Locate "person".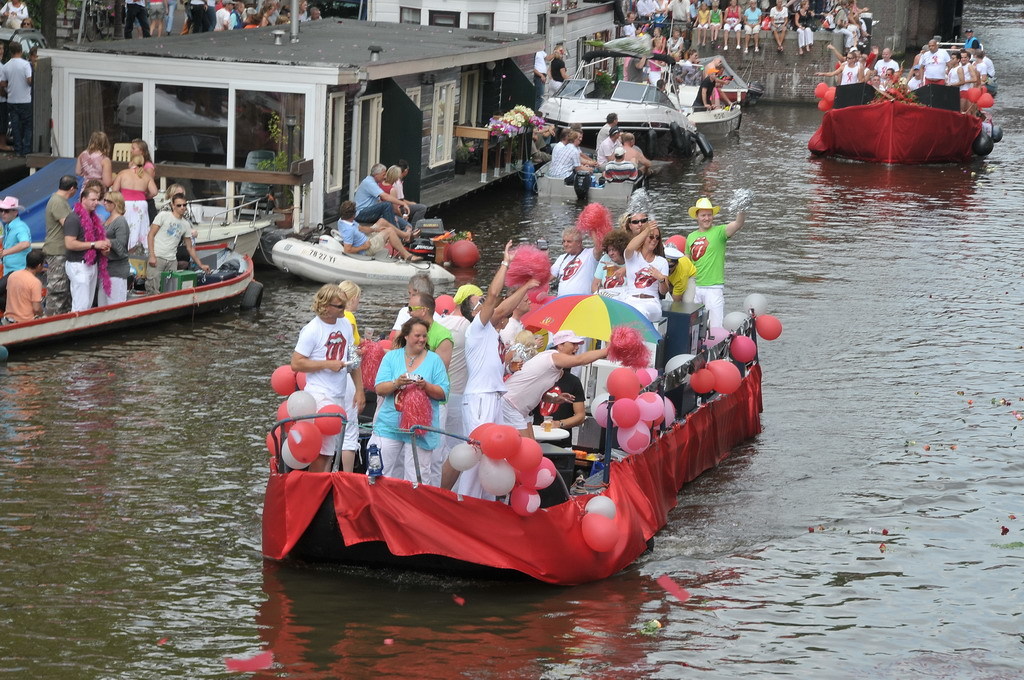
Bounding box: locate(377, 157, 435, 233).
